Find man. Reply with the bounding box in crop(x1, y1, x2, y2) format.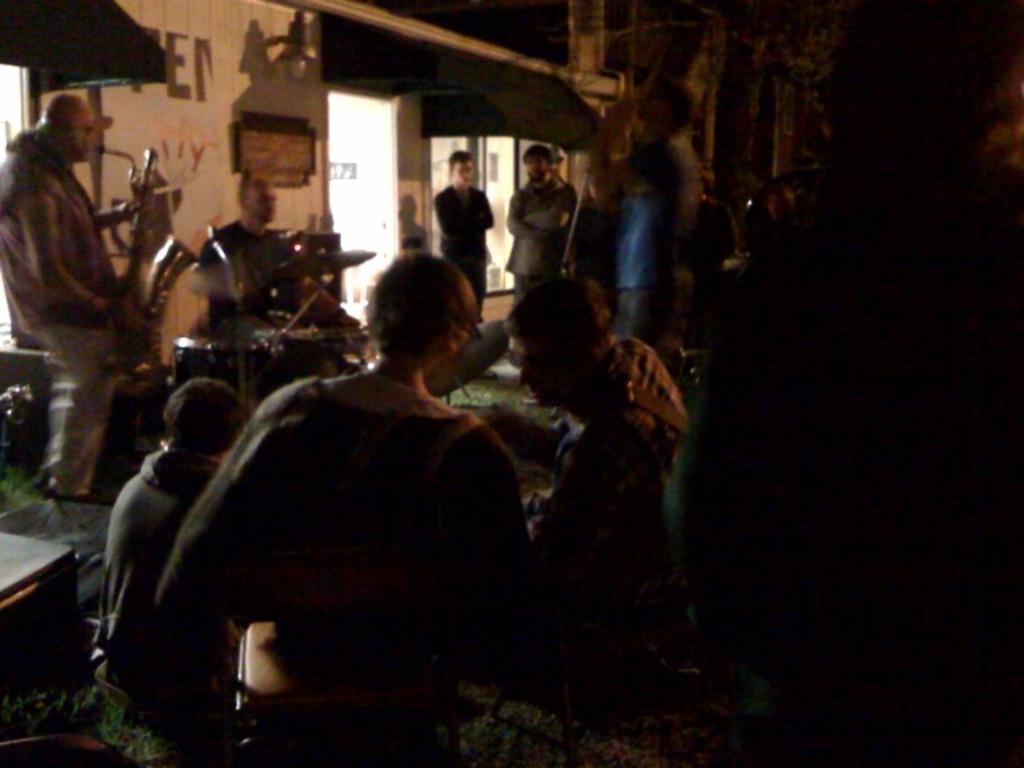
crop(0, 96, 141, 499).
